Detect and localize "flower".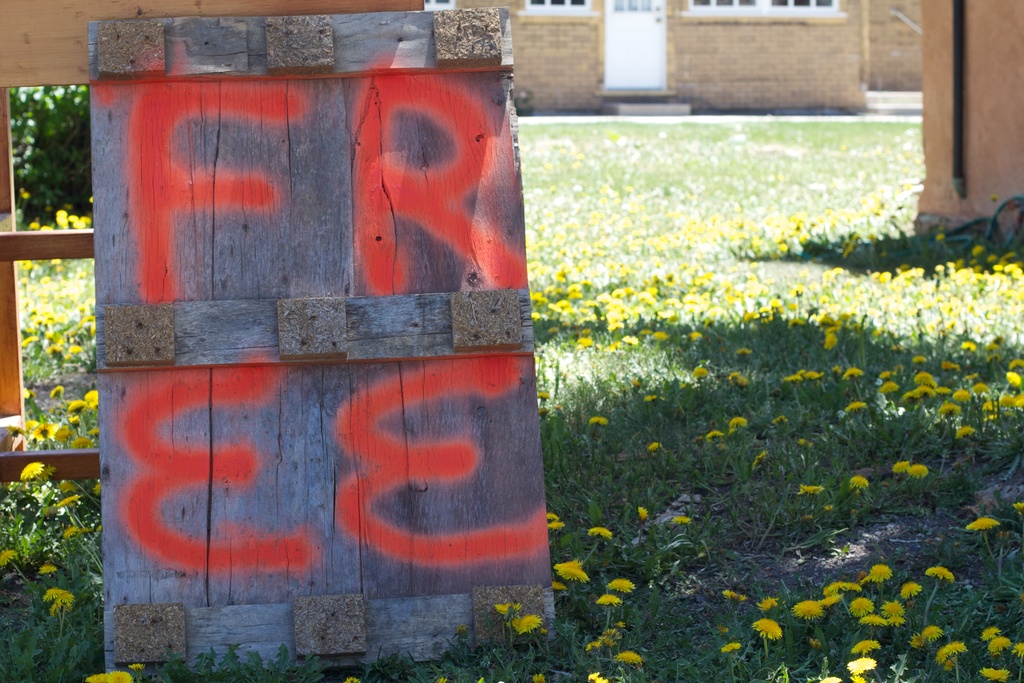
Localized at pyautogui.locateOnScreen(109, 672, 132, 682).
